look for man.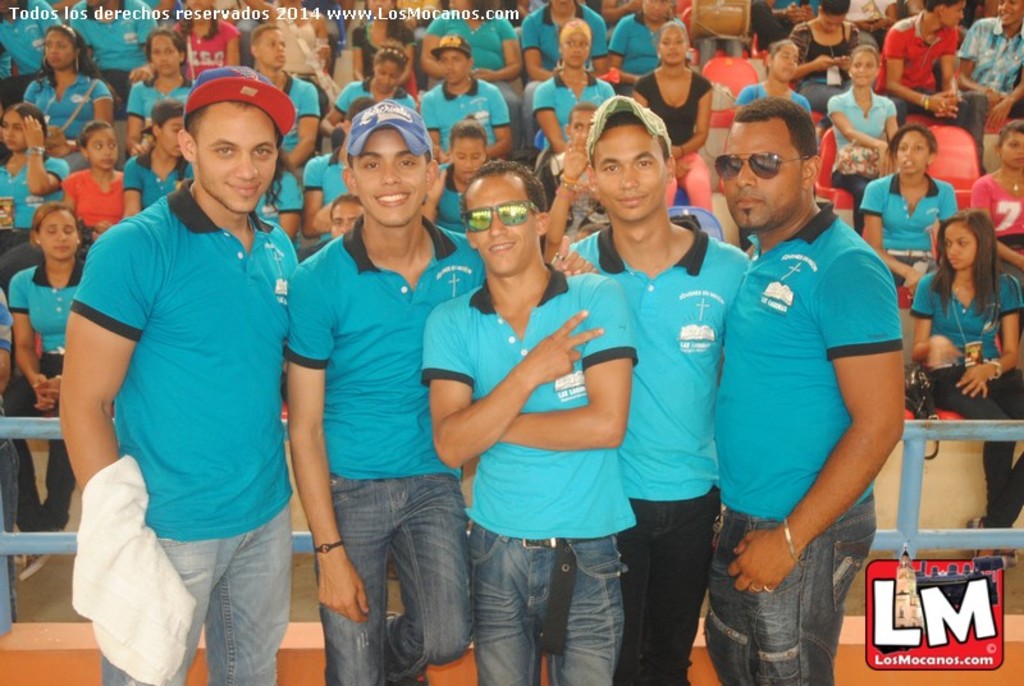
Found: (287,97,599,685).
